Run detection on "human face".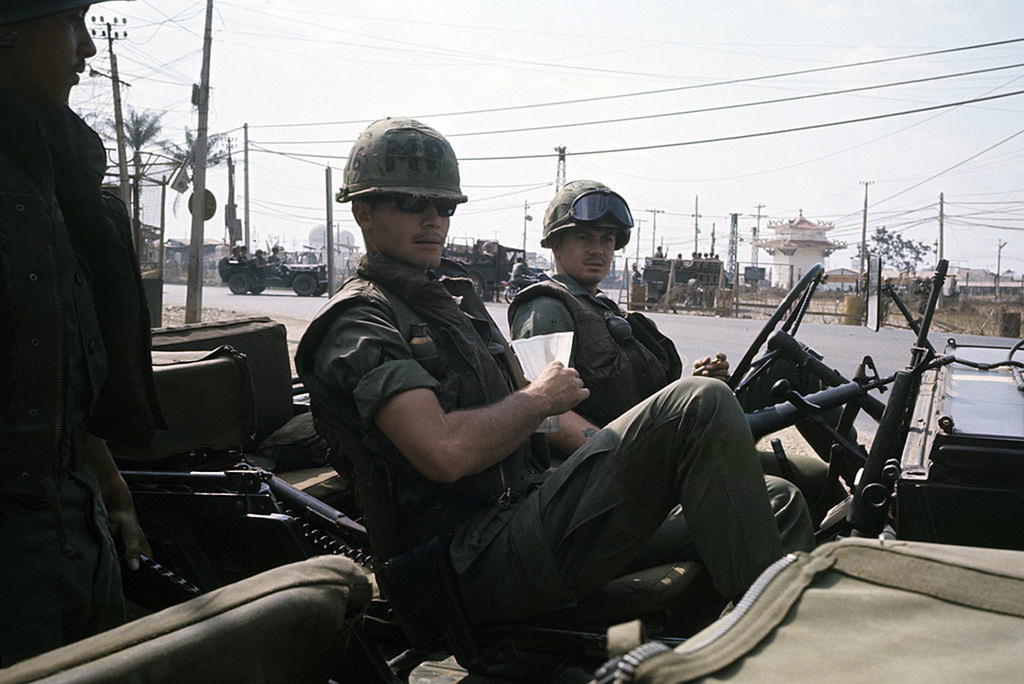
Result: select_region(372, 194, 450, 272).
